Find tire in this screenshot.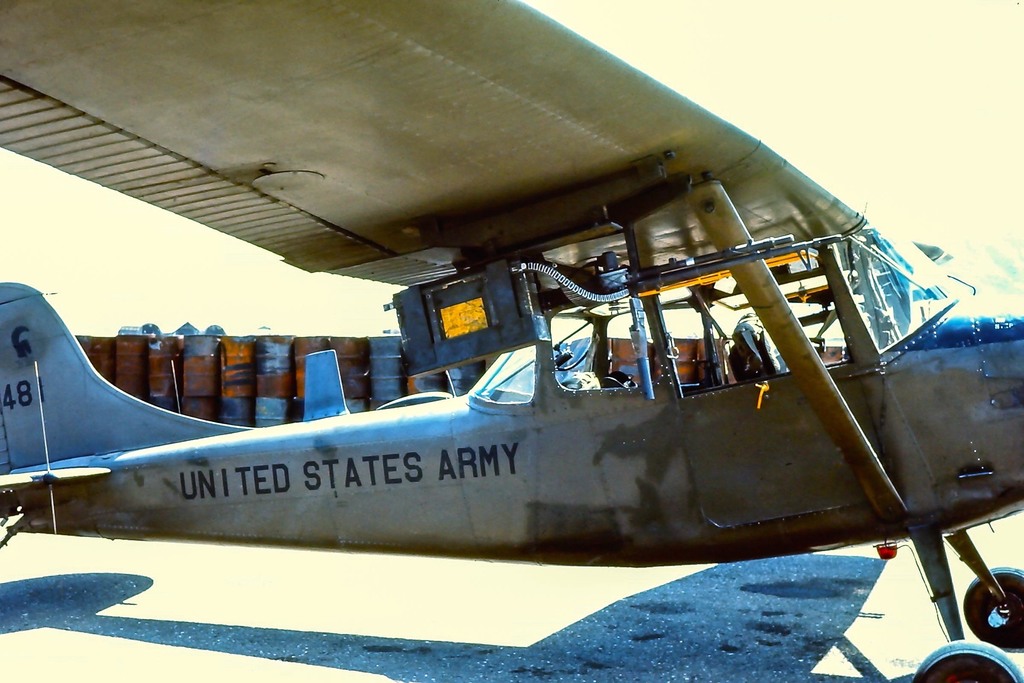
The bounding box for tire is [910, 639, 1020, 682].
